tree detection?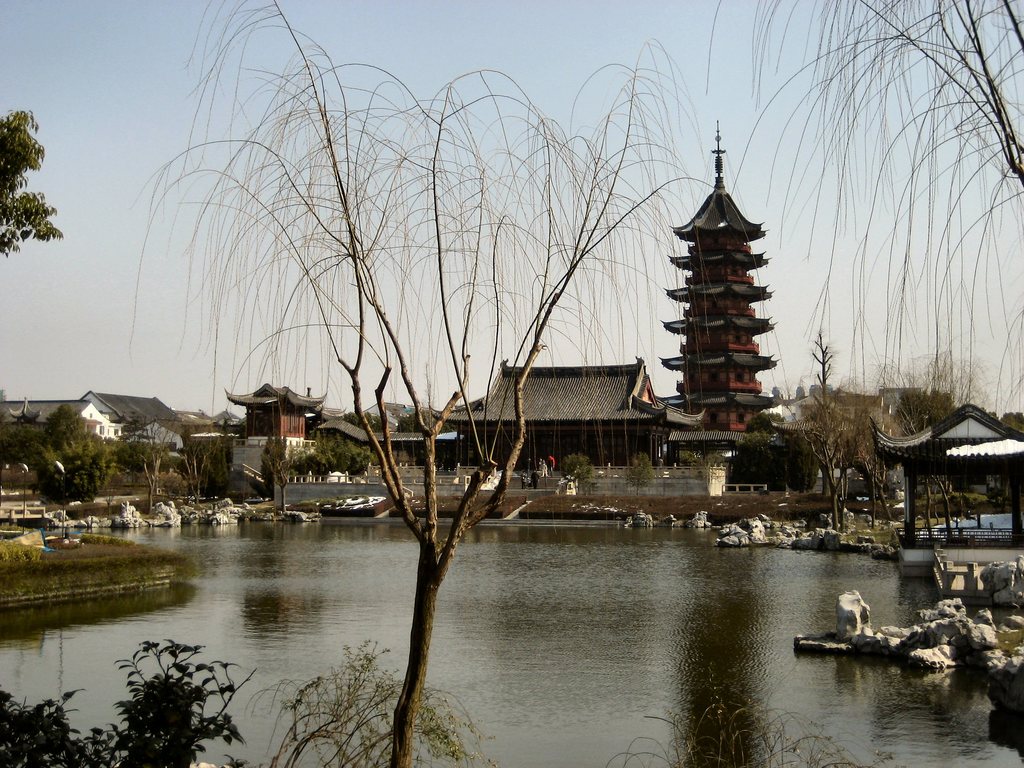
[847, 371, 900, 526]
